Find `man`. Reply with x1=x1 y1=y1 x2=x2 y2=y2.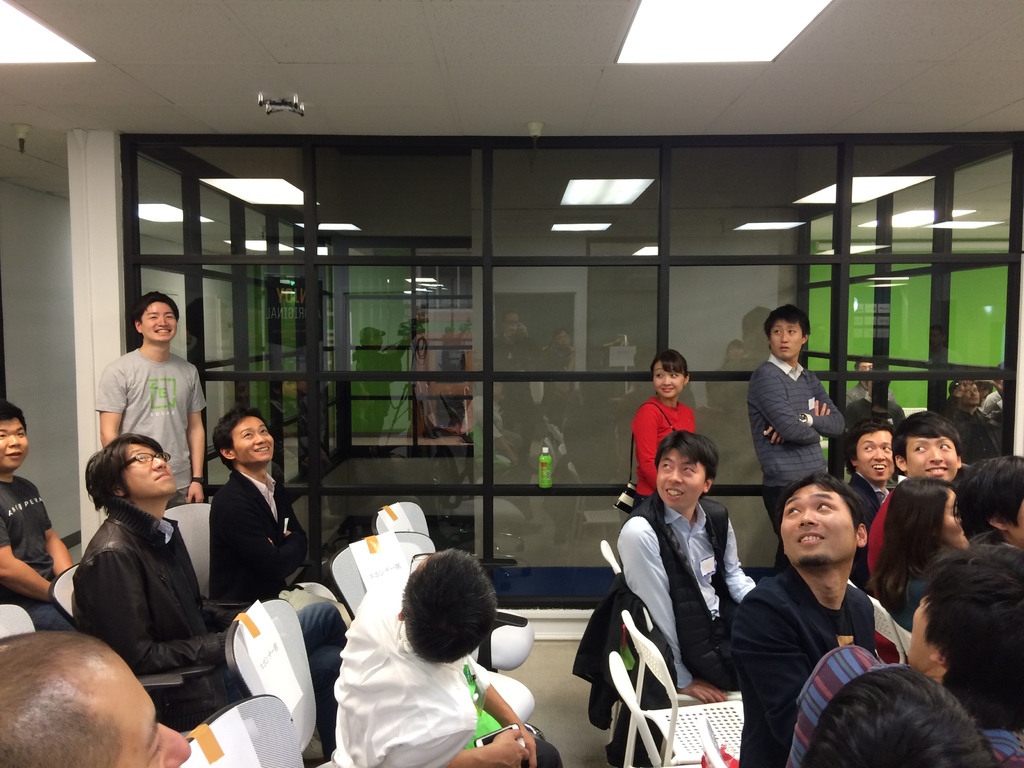
x1=748 y1=303 x2=846 y2=572.
